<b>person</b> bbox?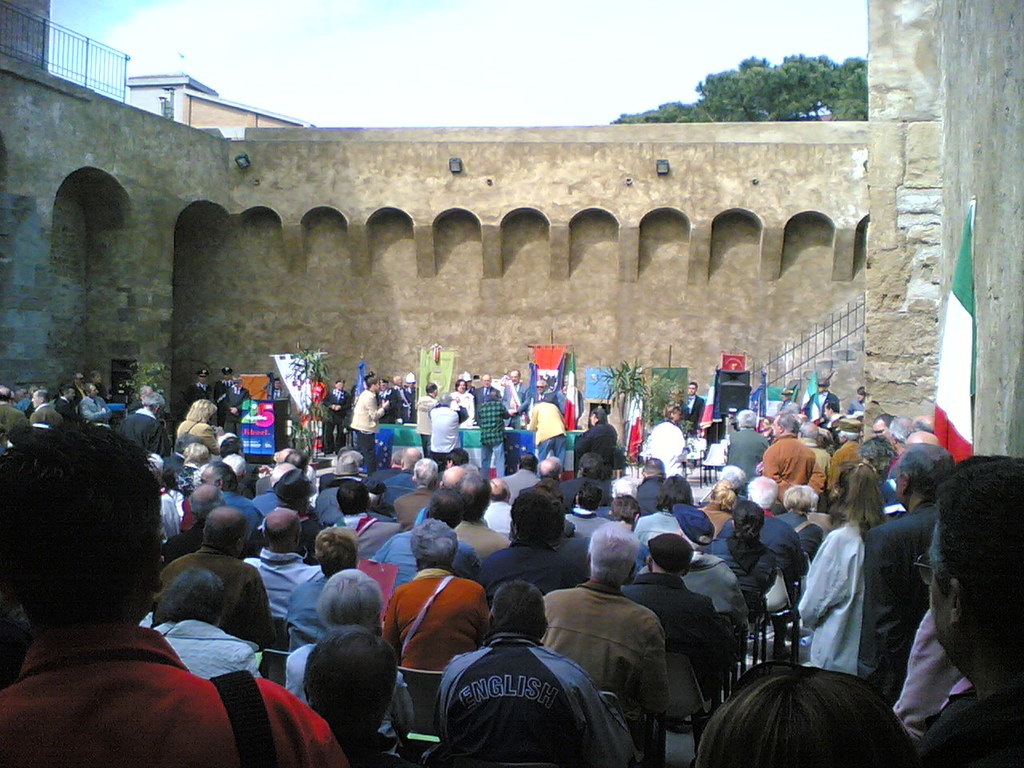
<region>429, 390, 469, 466</region>
